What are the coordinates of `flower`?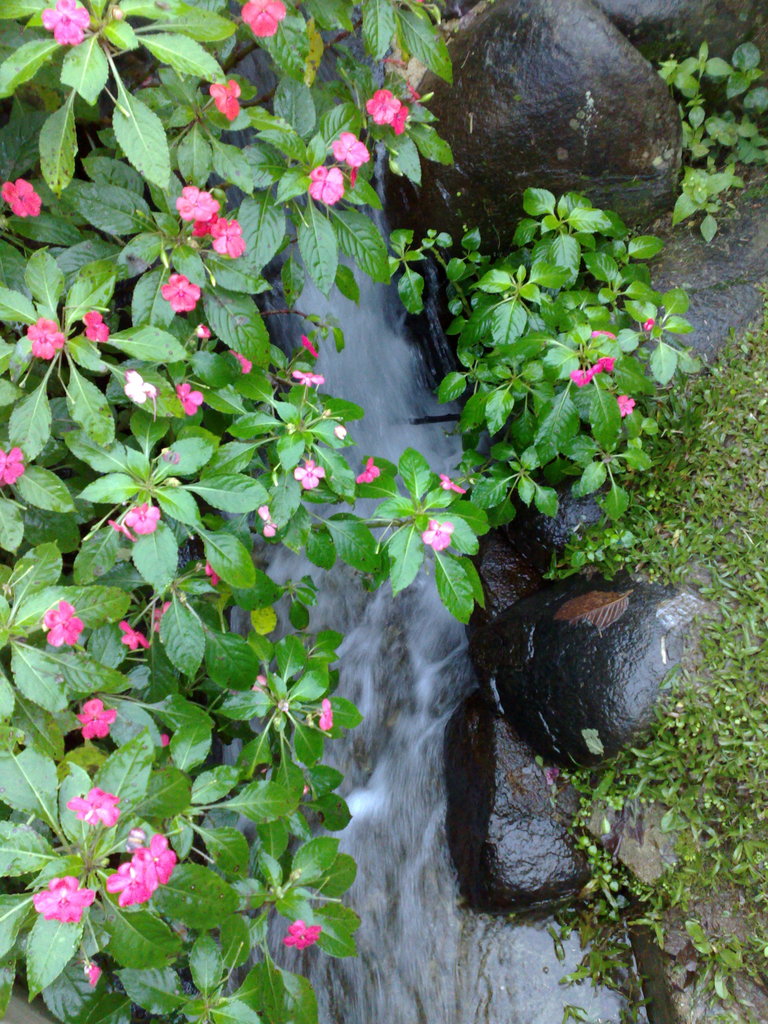
[x1=31, y1=874, x2=97, y2=927].
